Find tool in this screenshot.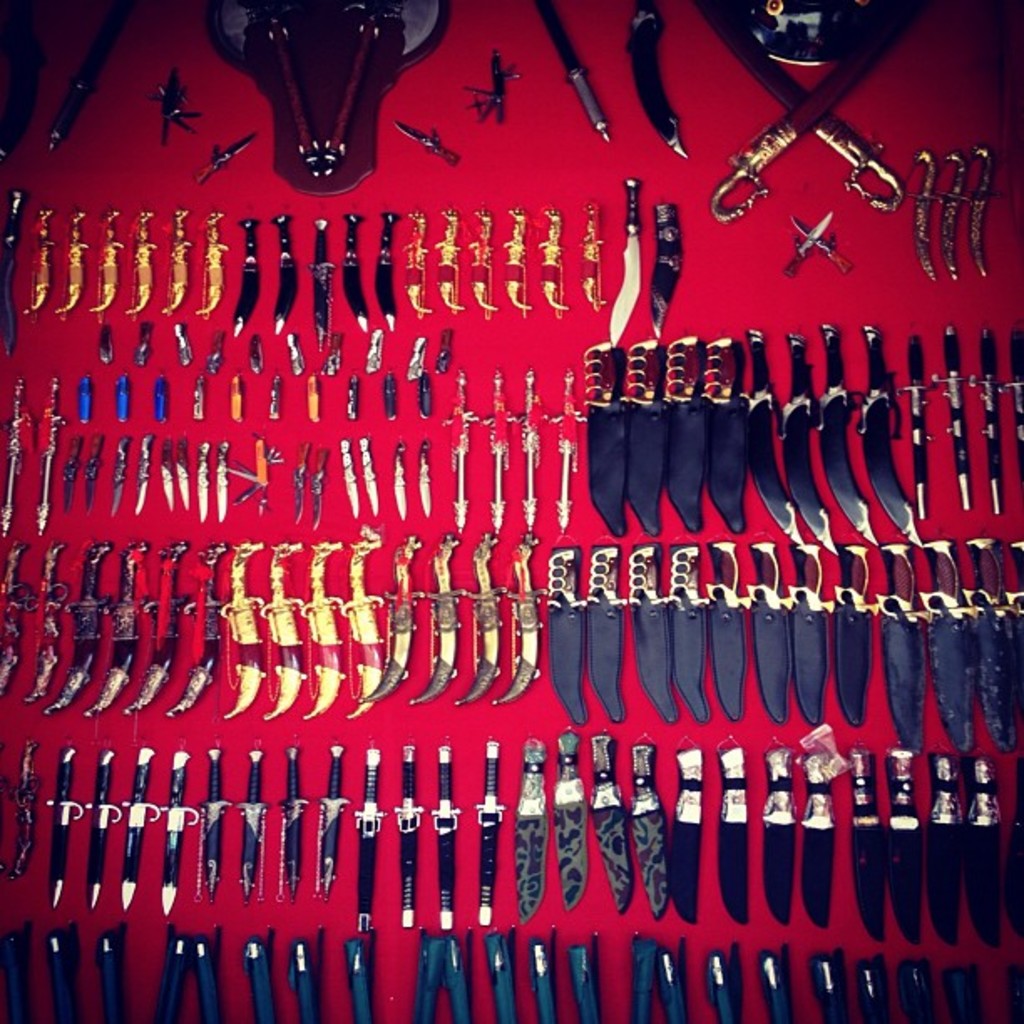
The bounding box for tool is 167:201:194:311.
